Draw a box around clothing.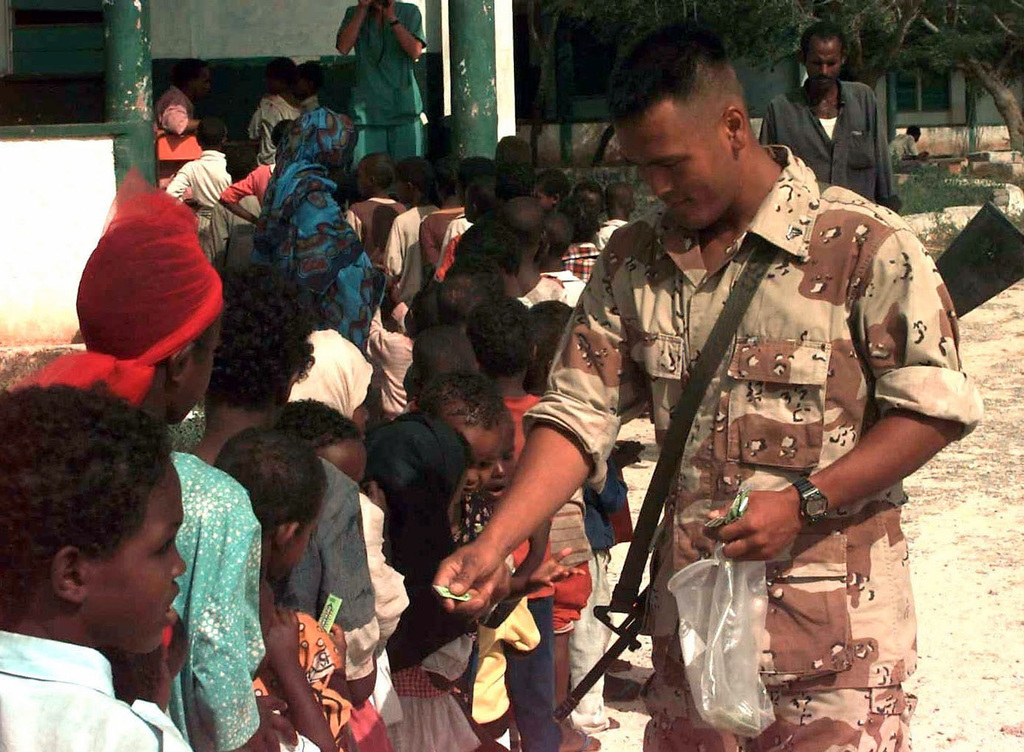
bbox=(283, 326, 374, 422).
